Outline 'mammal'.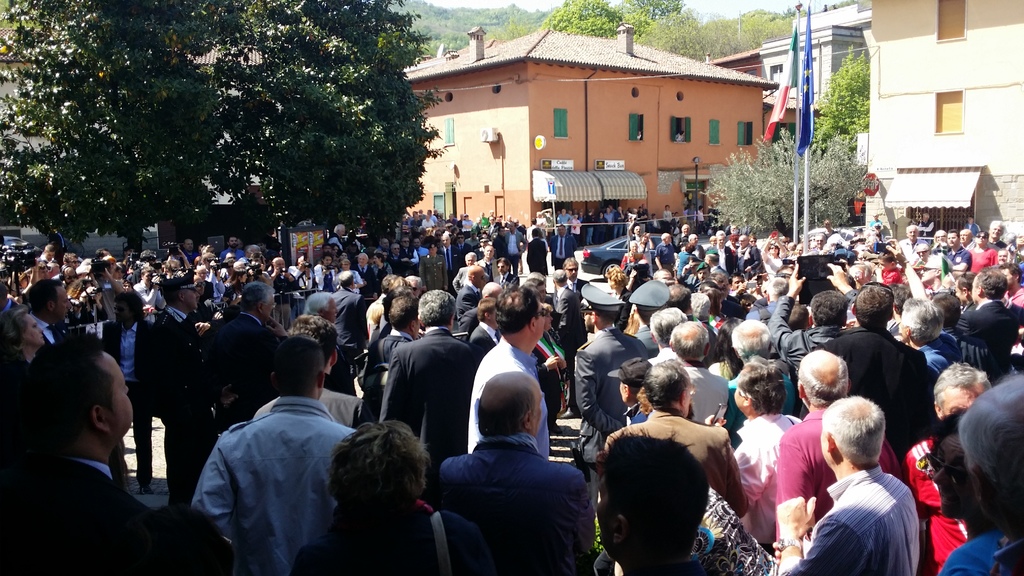
Outline: <bbox>584, 422, 701, 575</bbox>.
